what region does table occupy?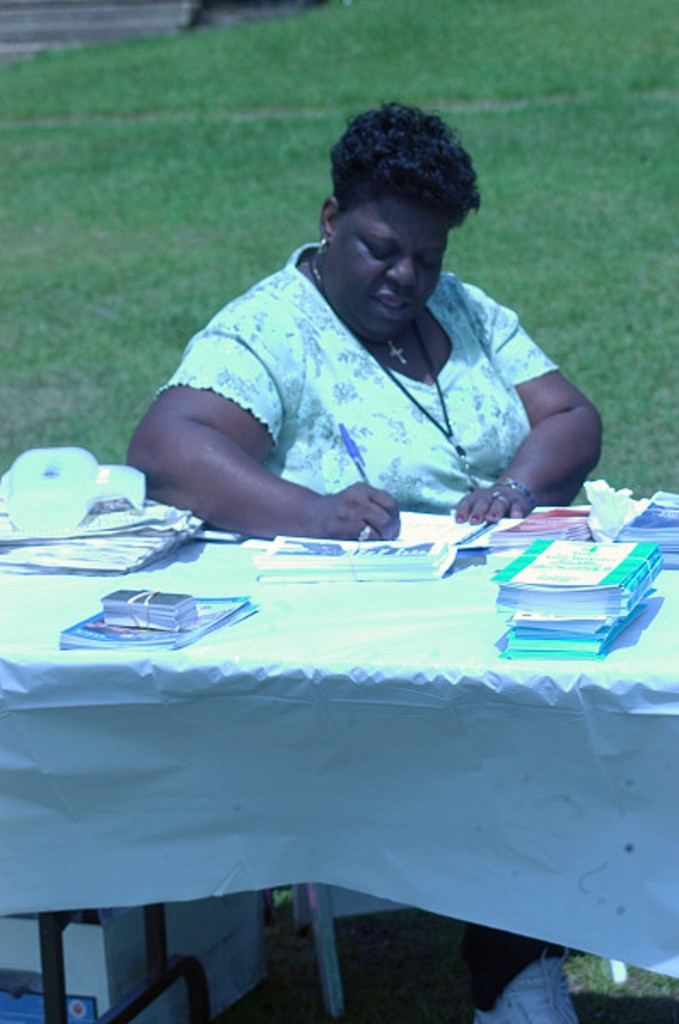
0/435/677/1022.
